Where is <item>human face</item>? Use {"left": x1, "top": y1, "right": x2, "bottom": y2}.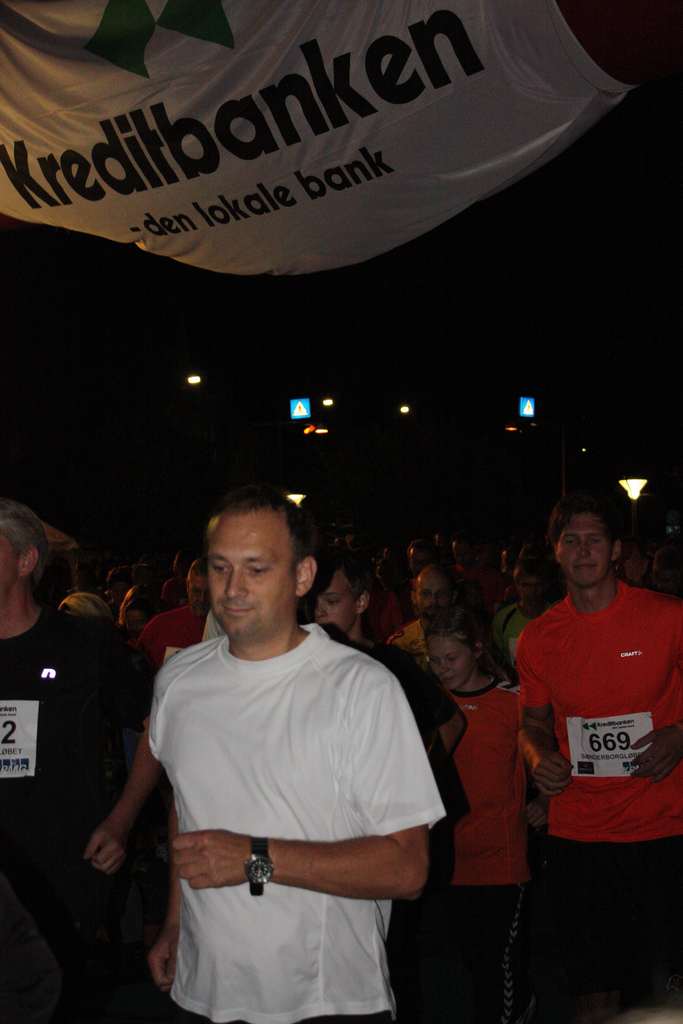
{"left": 425, "top": 633, "right": 477, "bottom": 689}.
